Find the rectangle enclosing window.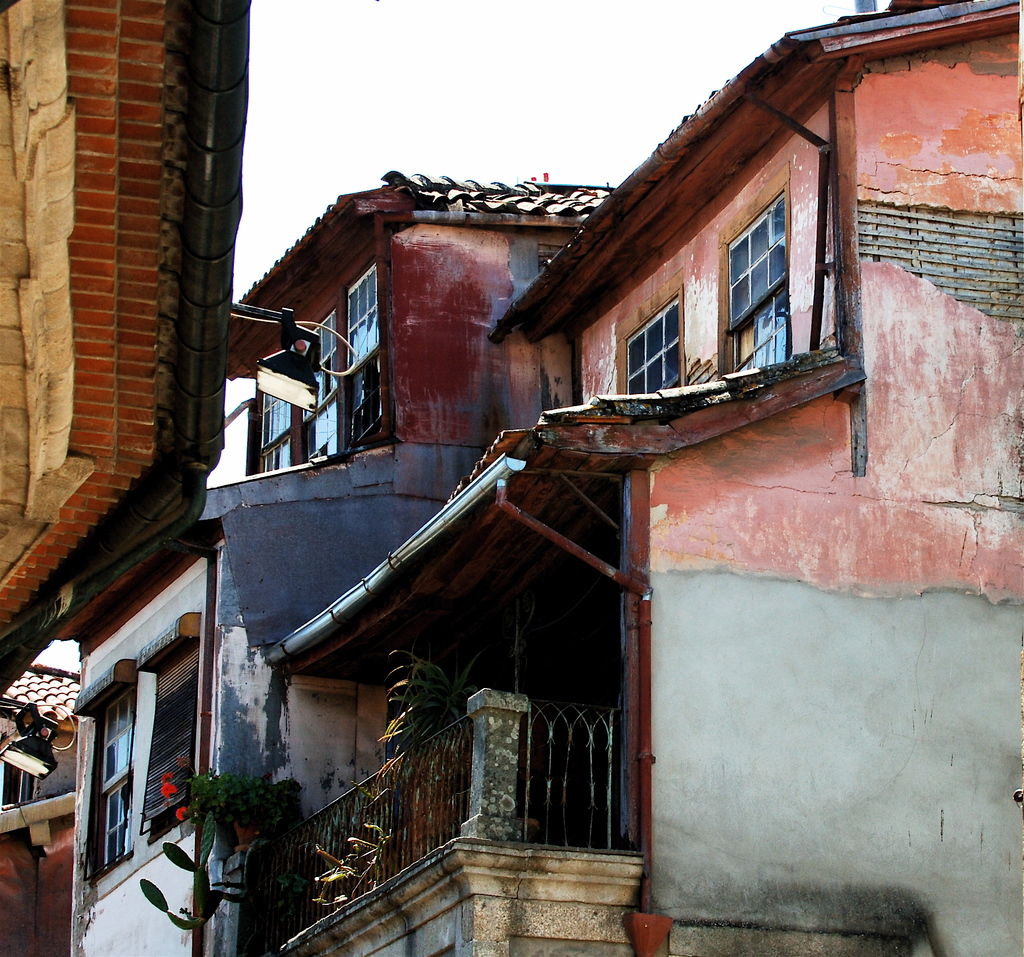
<bbox>341, 263, 394, 450</bbox>.
